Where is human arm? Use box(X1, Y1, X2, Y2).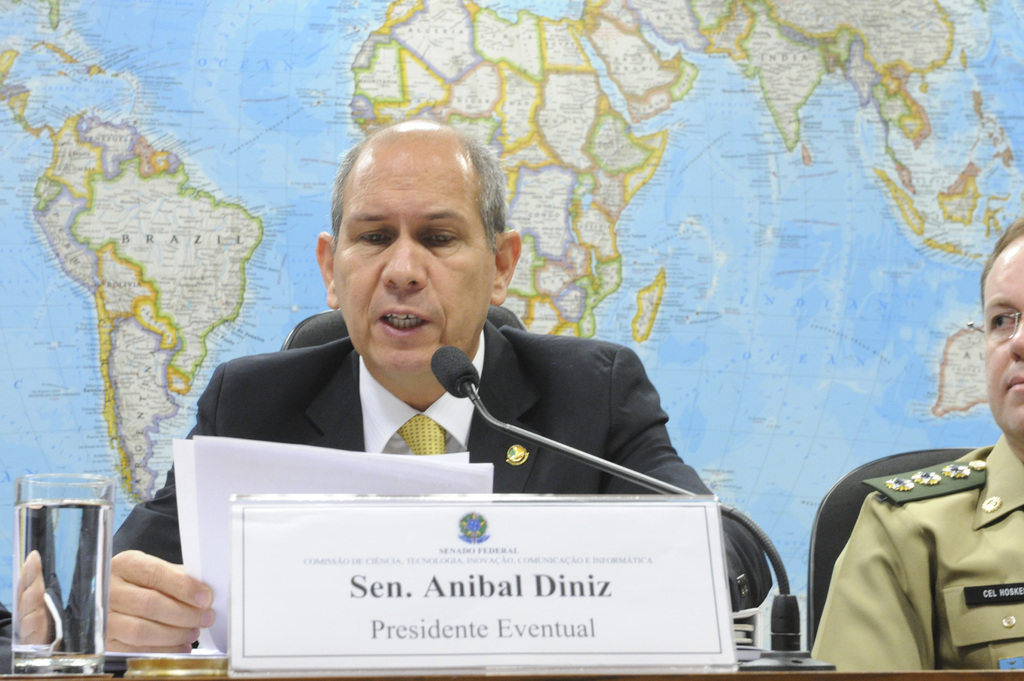
box(608, 346, 764, 628).
